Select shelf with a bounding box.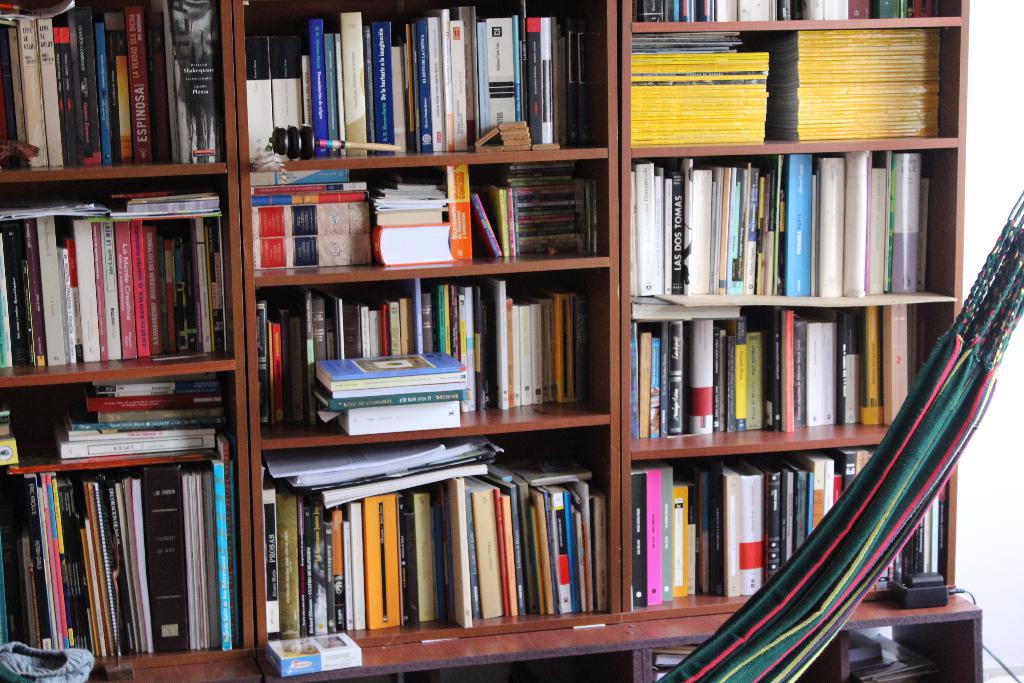
rect(625, 299, 982, 456).
